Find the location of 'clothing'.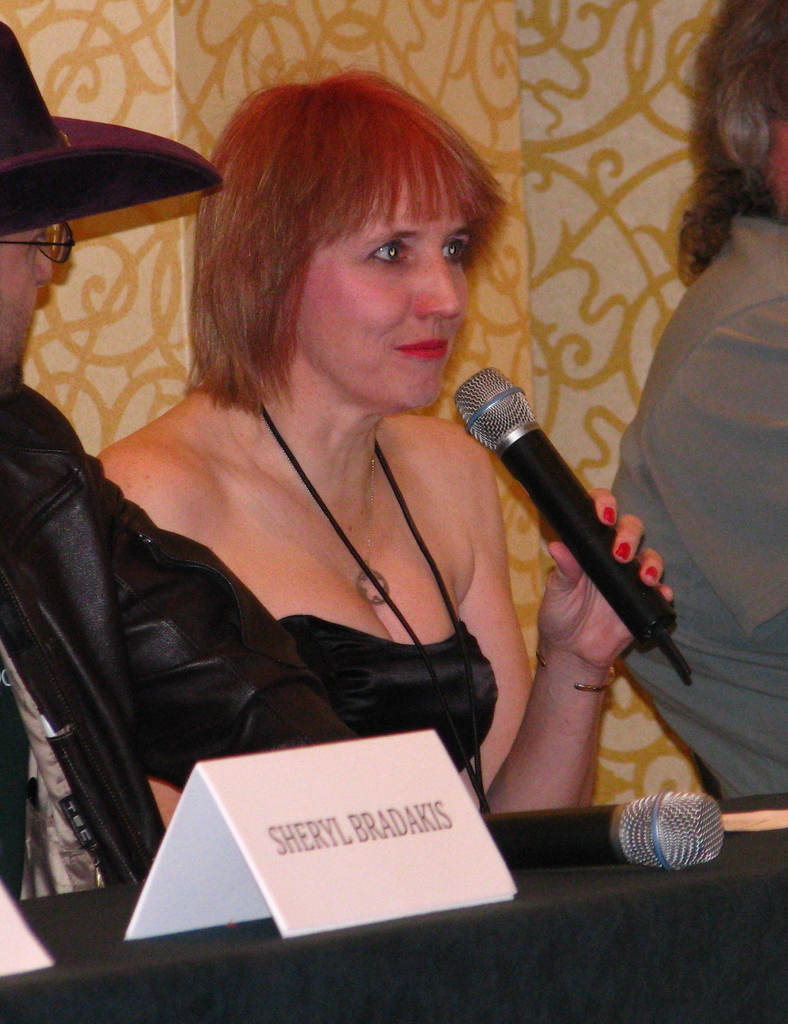
Location: {"x1": 611, "y1": 196, "x2": 787, "y2": 800}.
